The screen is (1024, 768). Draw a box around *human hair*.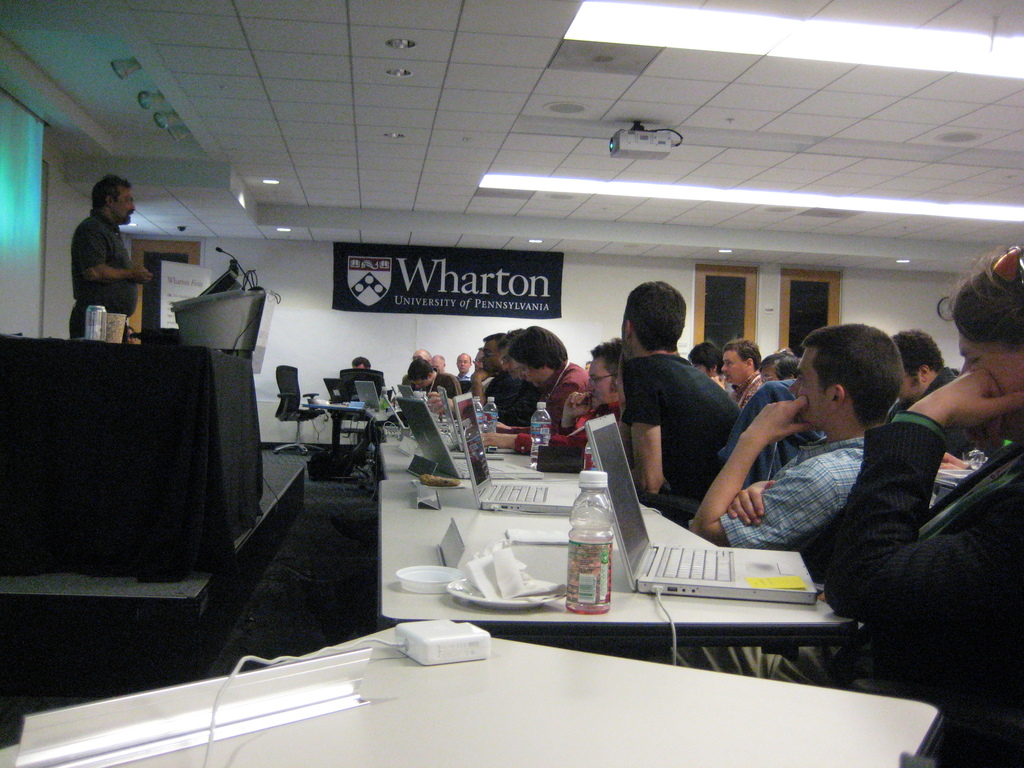
bbox=(485, 333, 501, 345).
